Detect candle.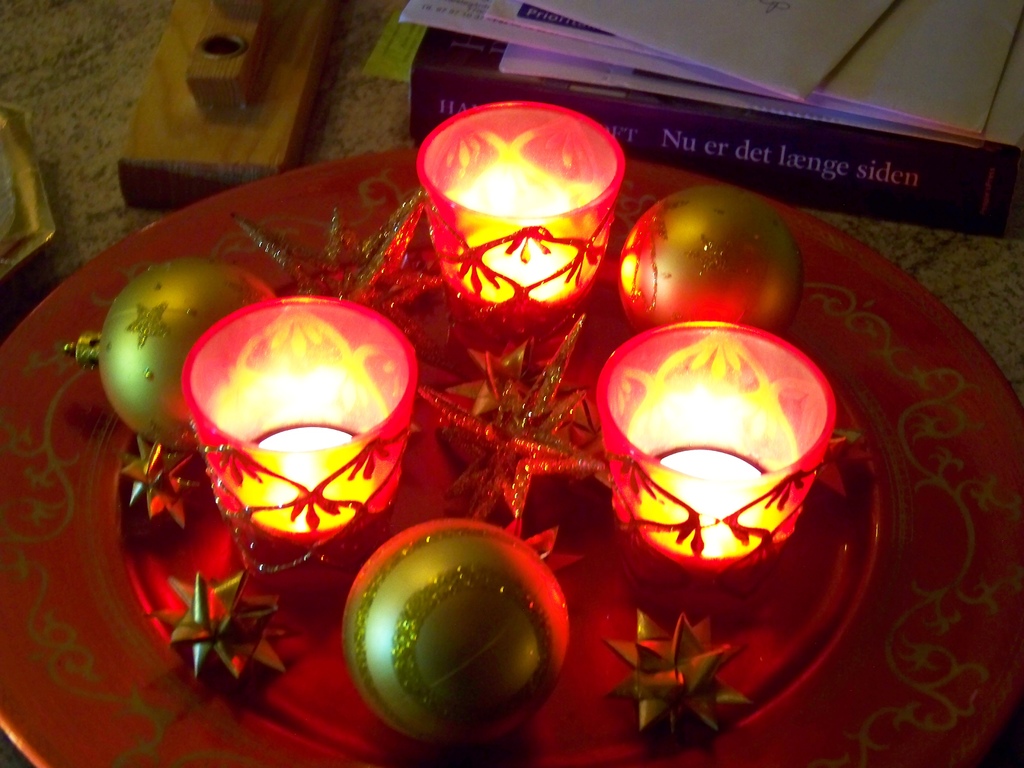
Detected at <box>225,424,378,544</box>.
